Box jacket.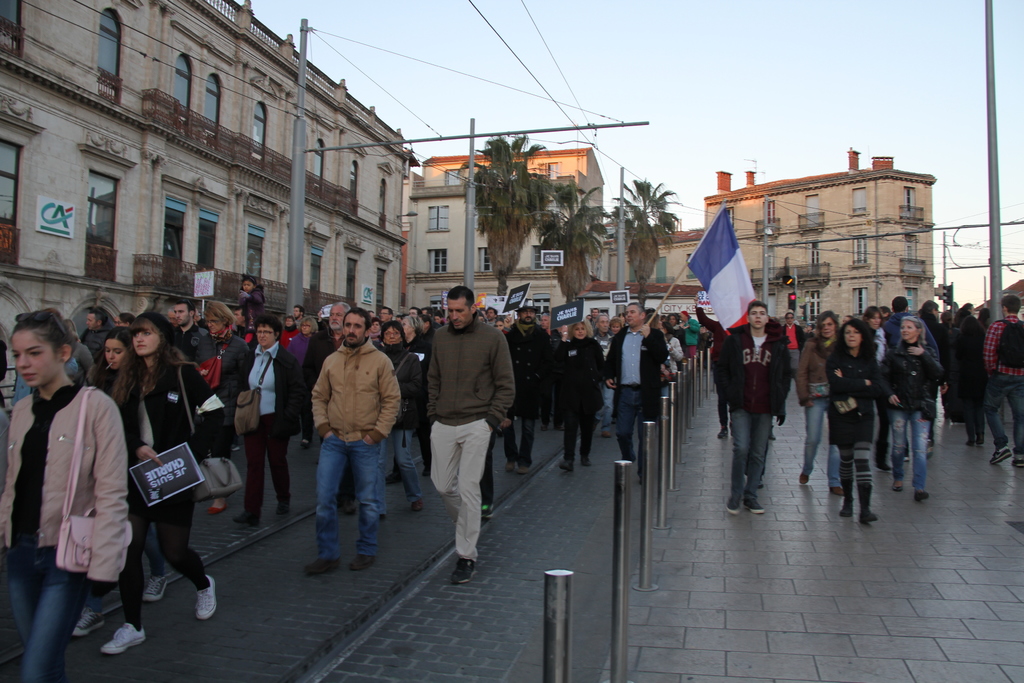
Rect(308, 328, 383, 450).
